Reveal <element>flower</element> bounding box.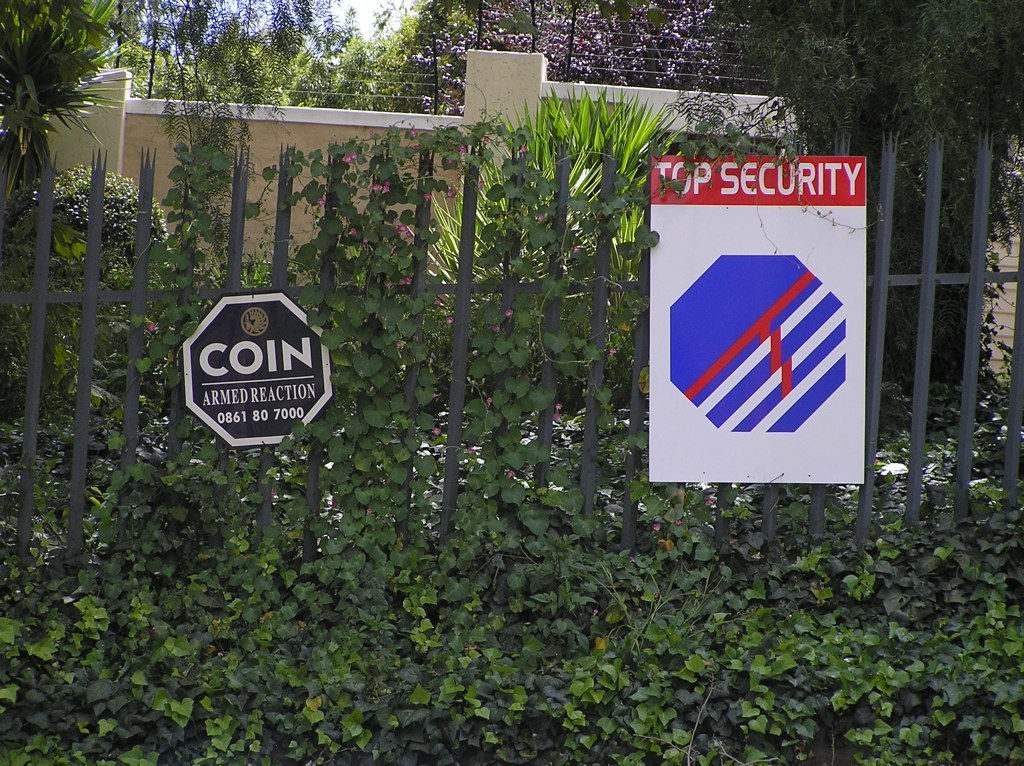
Revealed: [left=414, top=142, right=418, bottom=147].
